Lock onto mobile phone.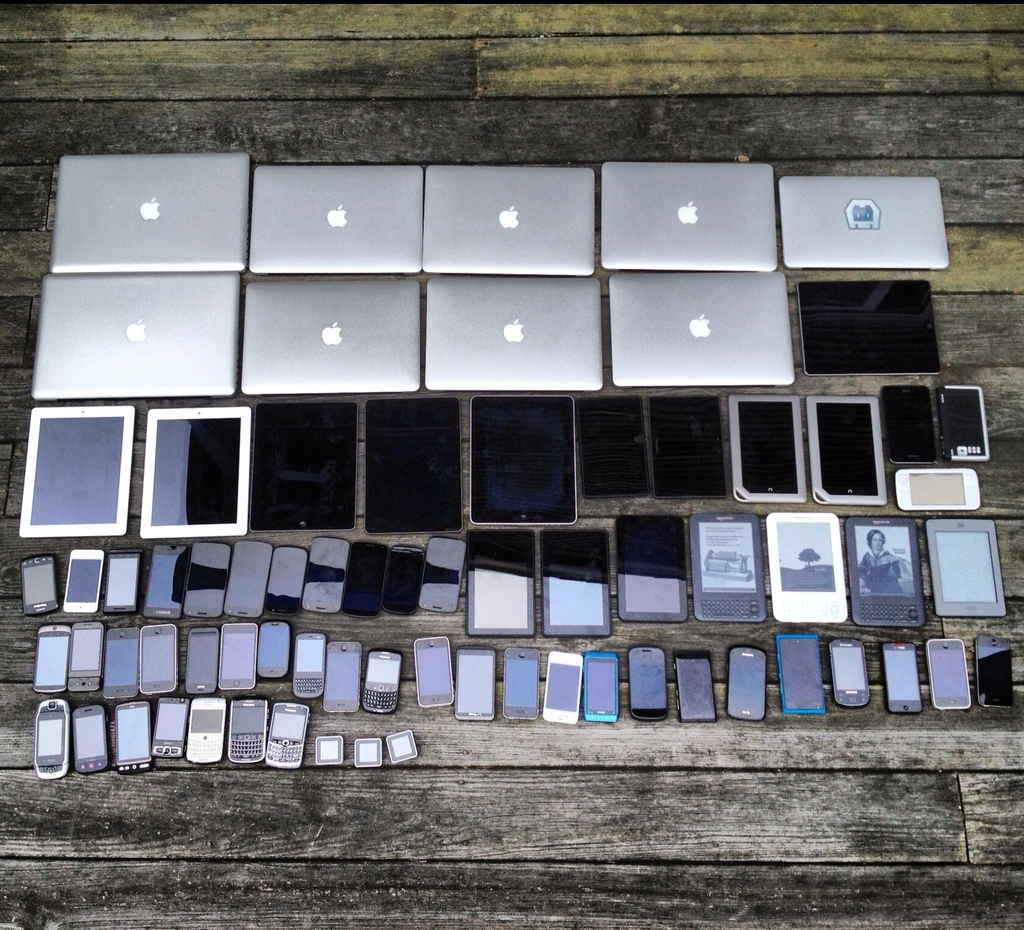
Locked: rect(827, 637, 871, 707).
